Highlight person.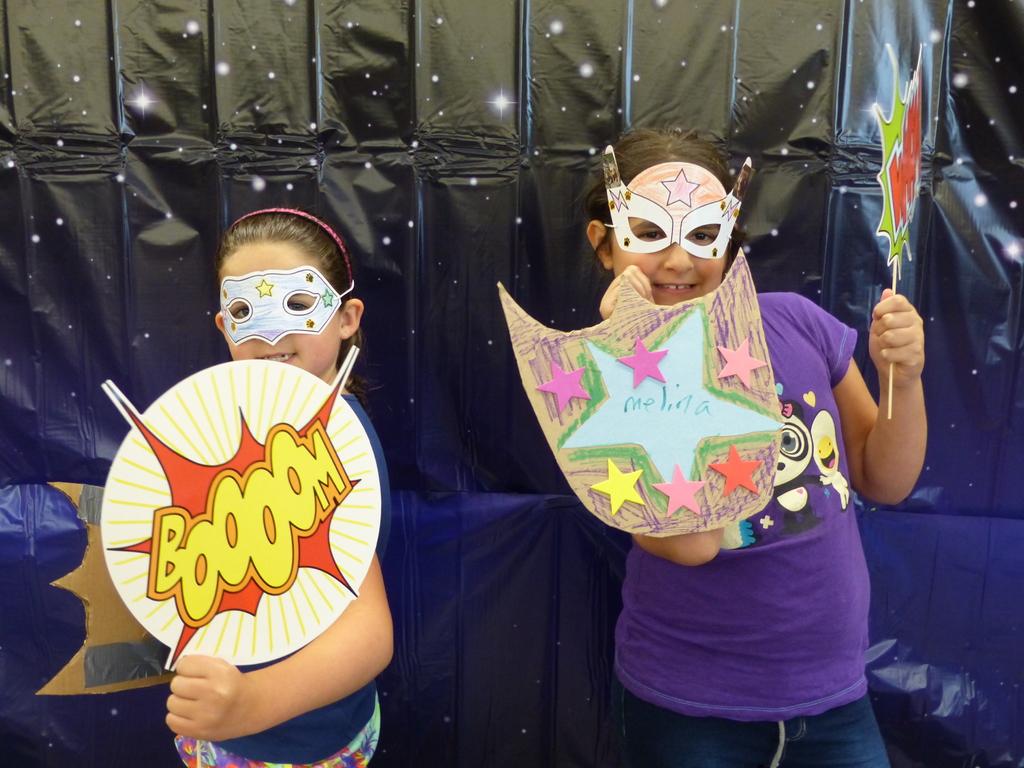
Highlighted region: <region>165, 197, 392, 767</region>.
